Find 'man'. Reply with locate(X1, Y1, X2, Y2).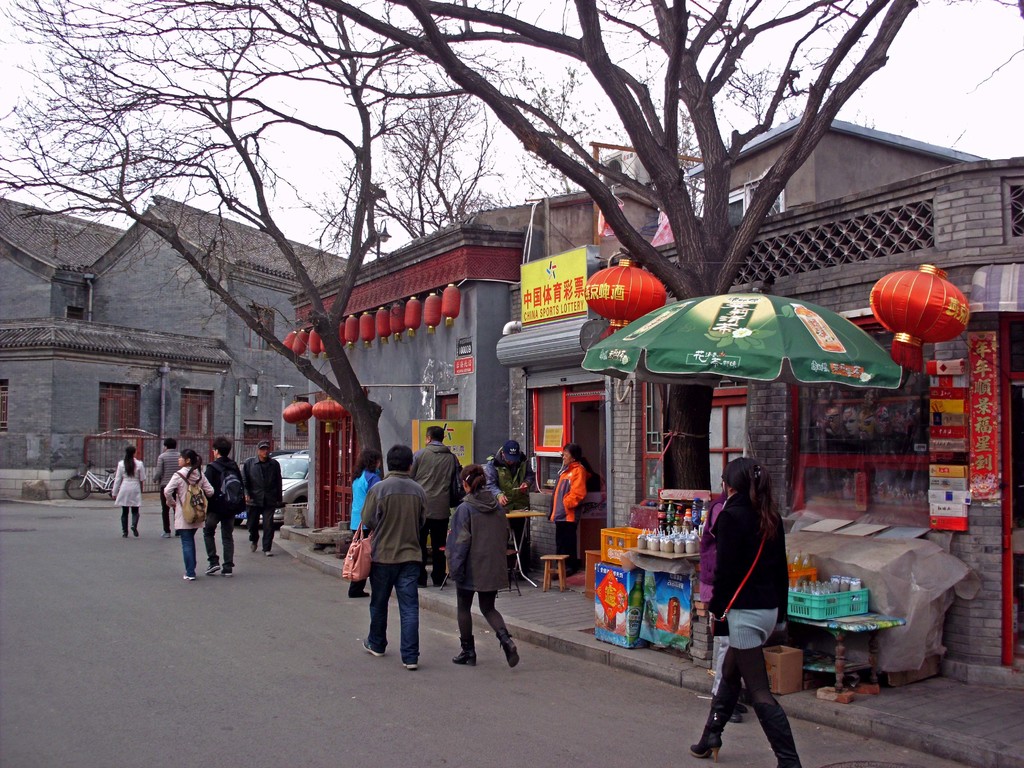
locate(205, 435, 245, 579).
